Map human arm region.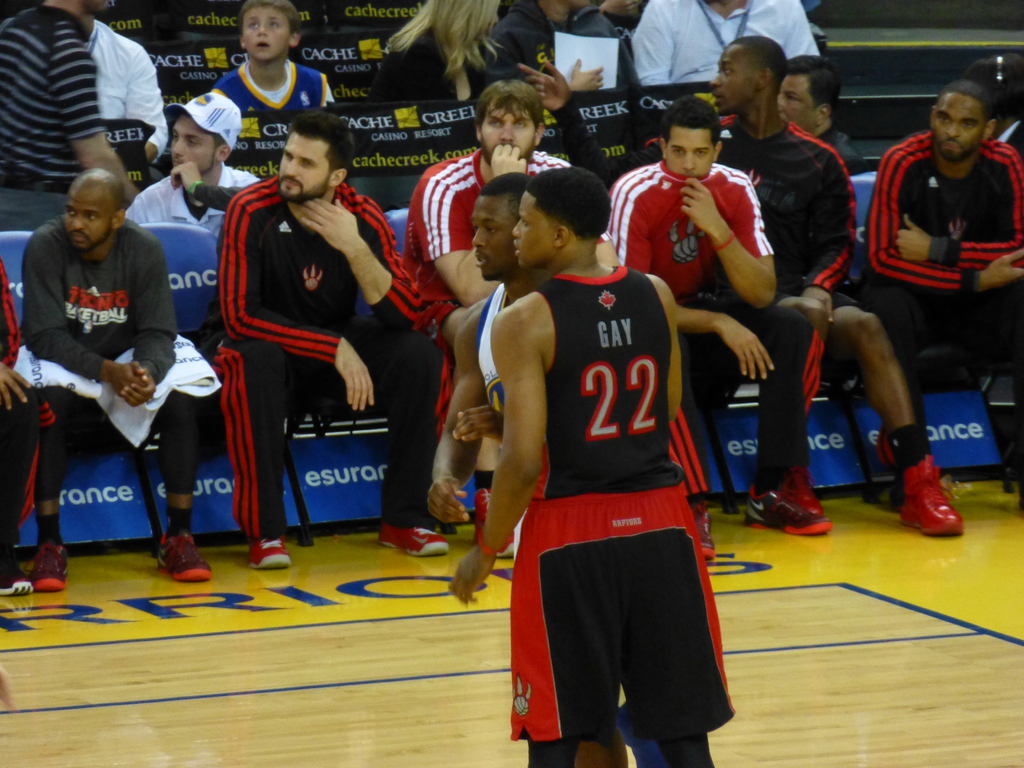
Mapped to 295:192:425:333.
